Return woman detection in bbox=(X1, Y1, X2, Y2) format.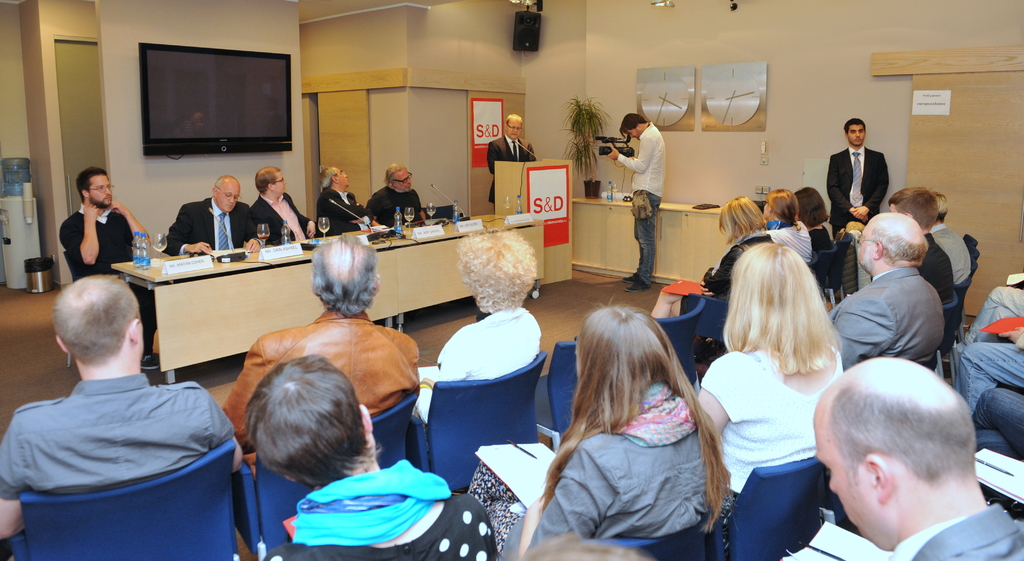
bbox=(465, 303, 732, 560).
